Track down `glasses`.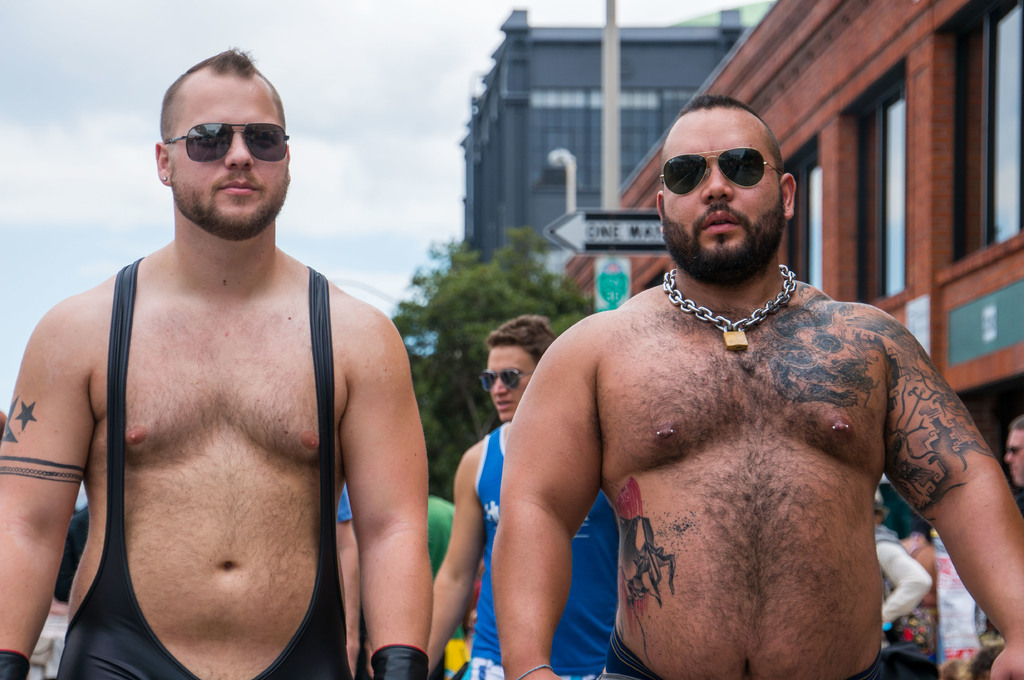
Tracked to bbox(657, 141, 780, 189).
